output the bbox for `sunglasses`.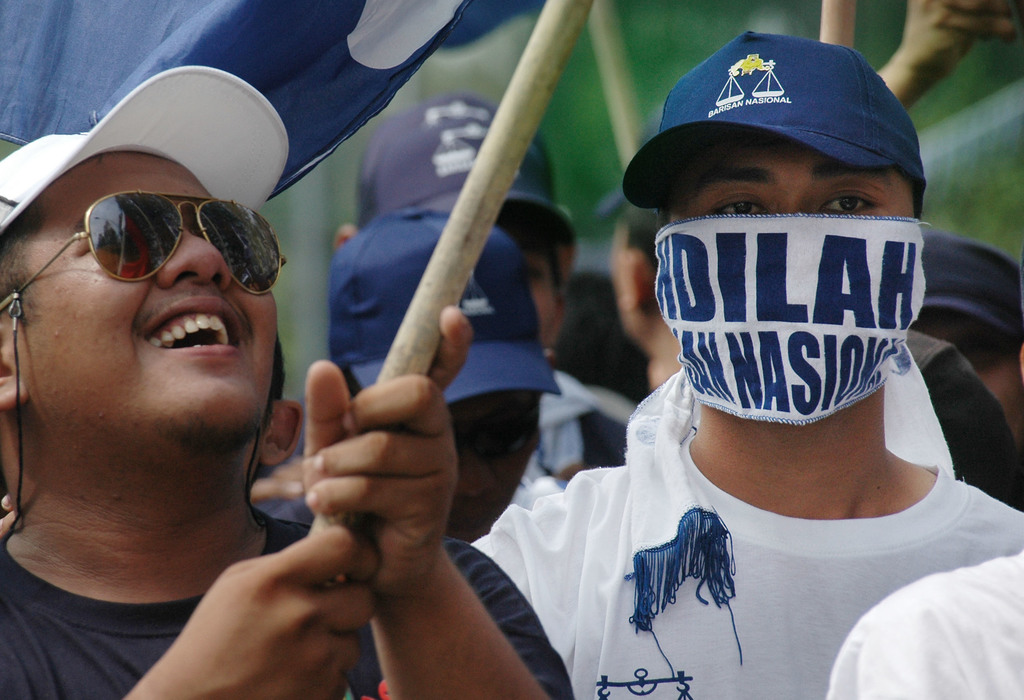
Rect(1, 193, 287, 305).
